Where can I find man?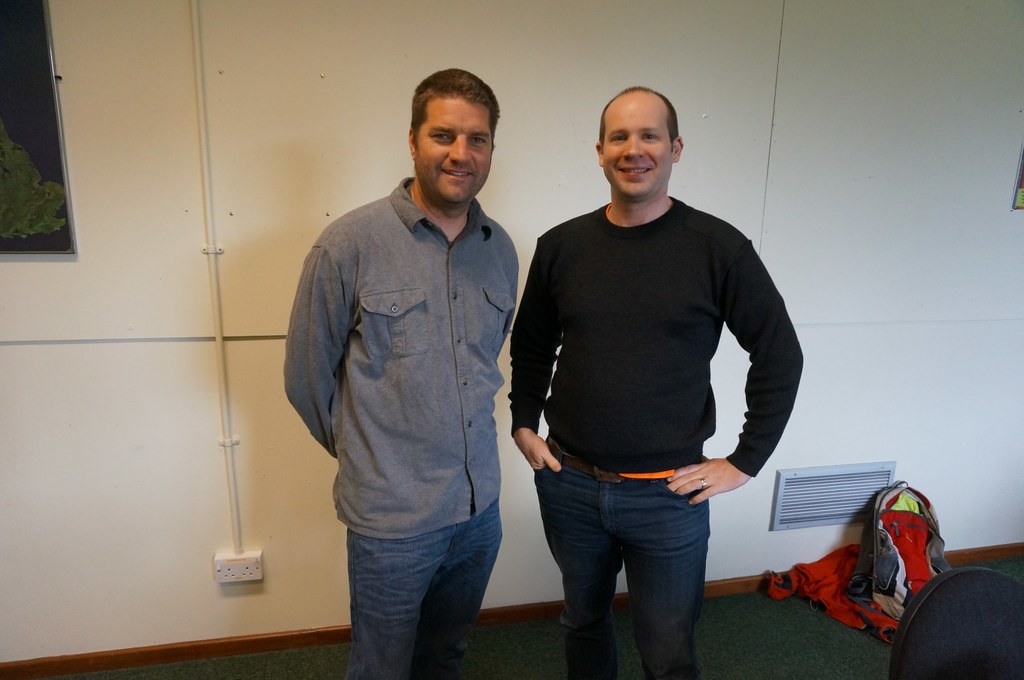
You can find it at (x1=275, y1=30, x2=548, y2=675).
